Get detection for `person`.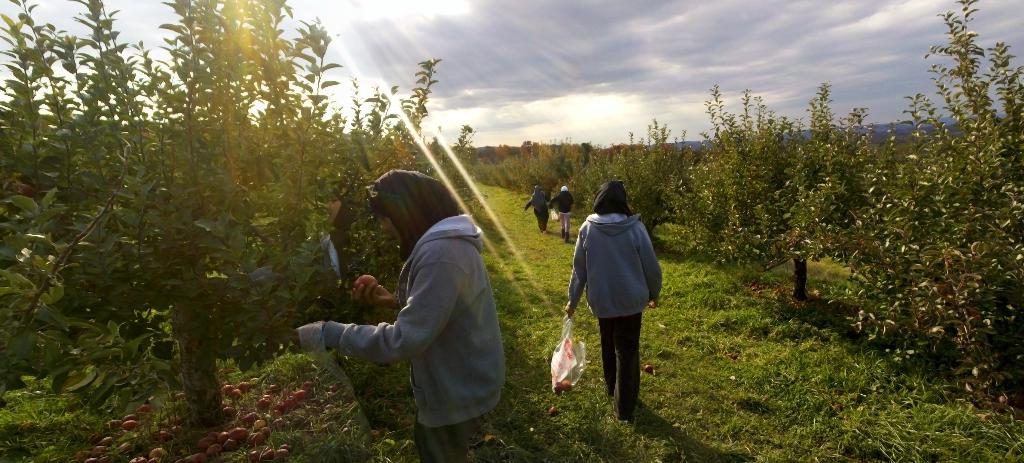
Detection: x1=525, y1=187, x2=550, y2=235.
